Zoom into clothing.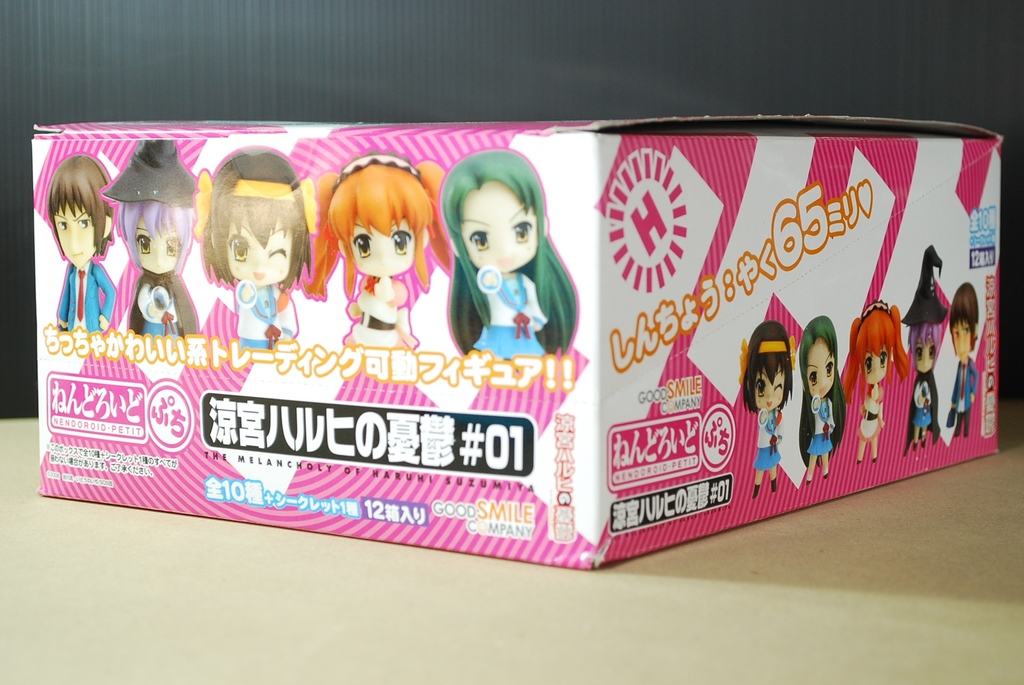
Zoom target: (750,412,785,475).
